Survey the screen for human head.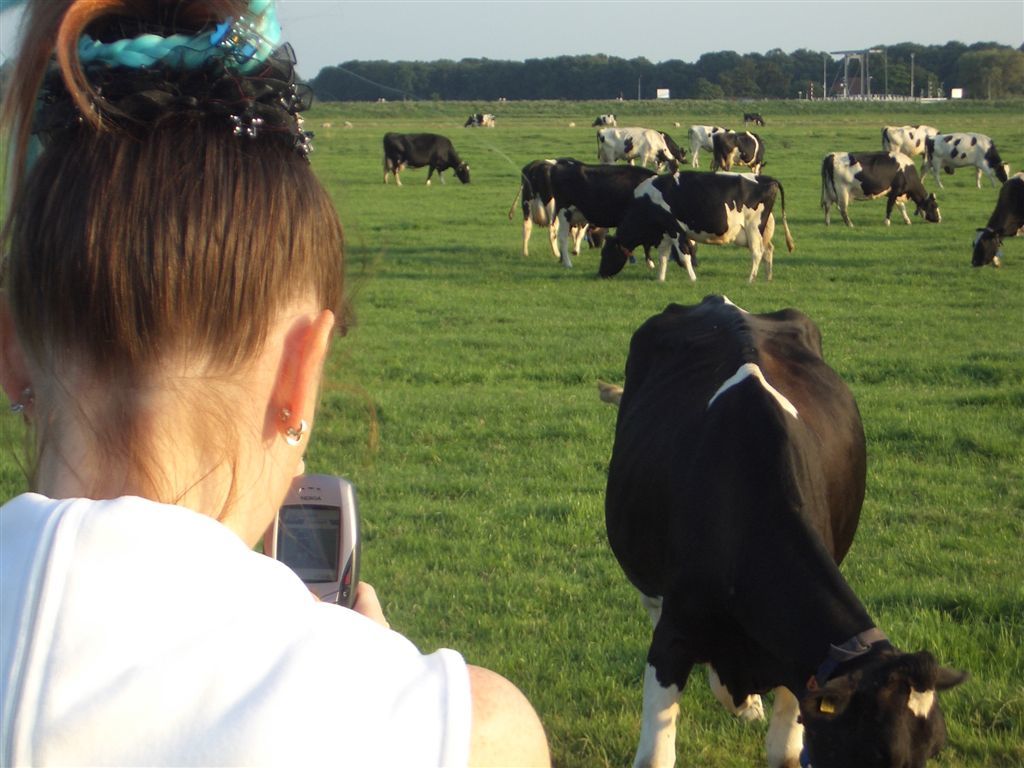
Survey found: x1=17, y1=56, x2=349, y2=542.
